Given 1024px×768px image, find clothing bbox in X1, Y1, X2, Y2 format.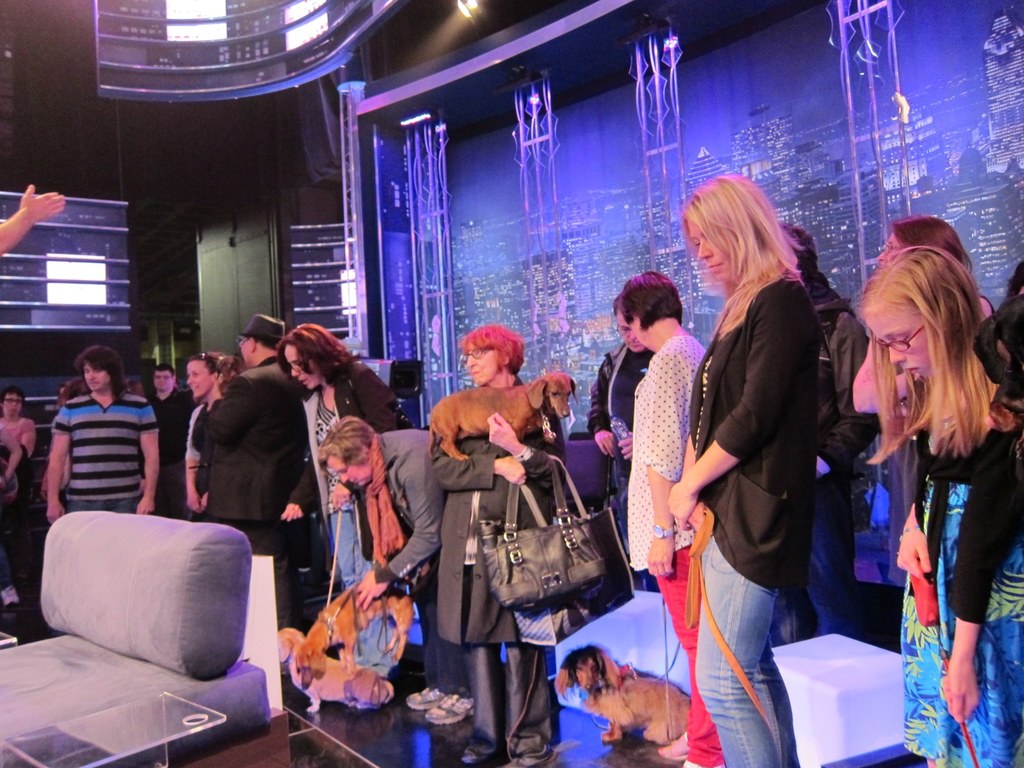
680, 264, 836, 767.
